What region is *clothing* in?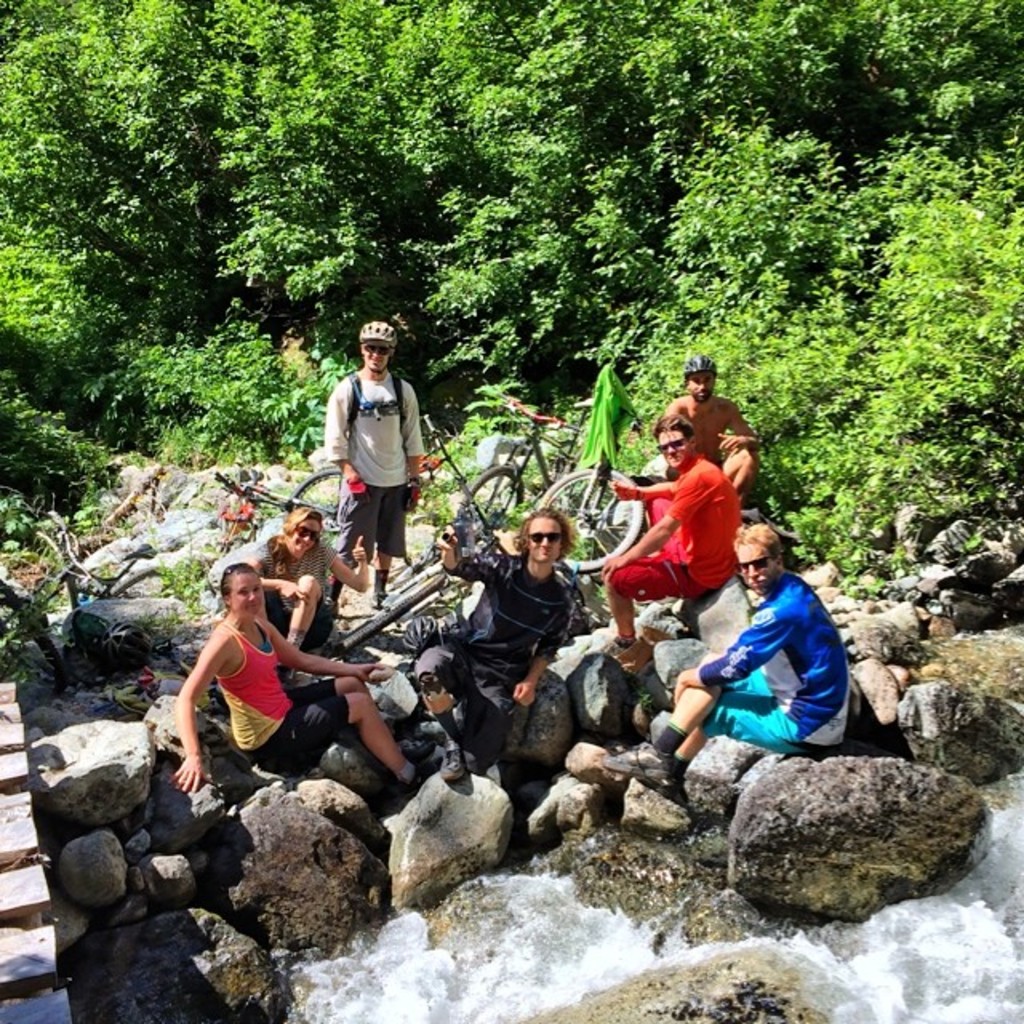
(left=674, top=558, right=866, bottom=755).
